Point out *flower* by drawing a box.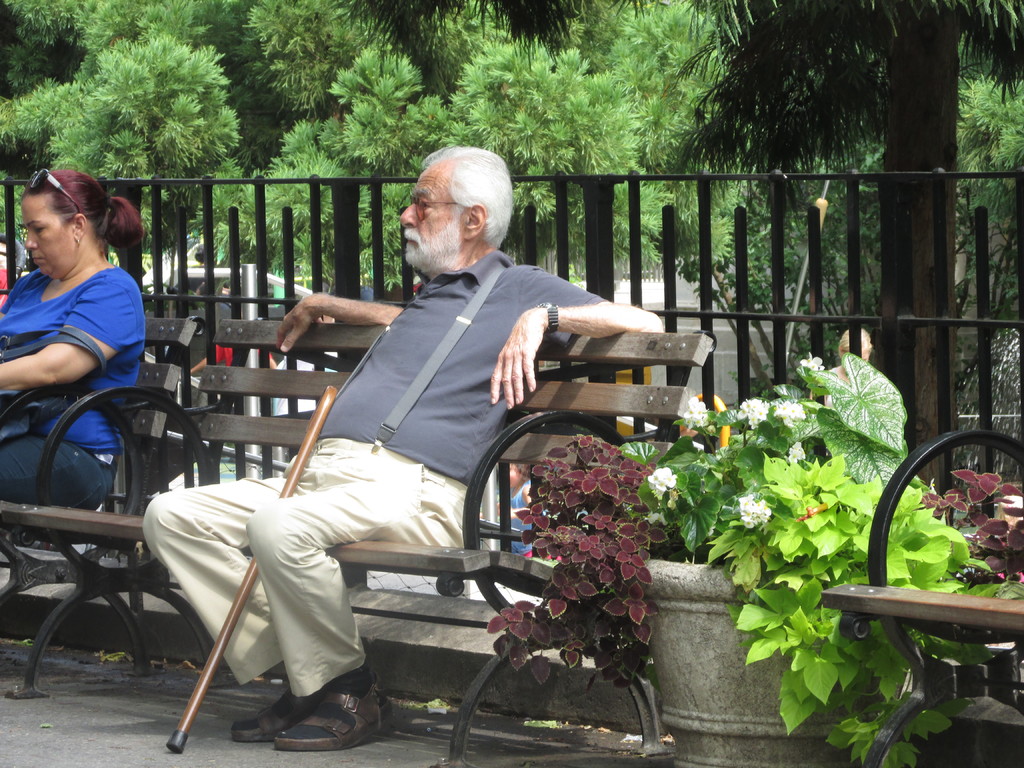
left=735, top=397, right=776, bottom=430.
